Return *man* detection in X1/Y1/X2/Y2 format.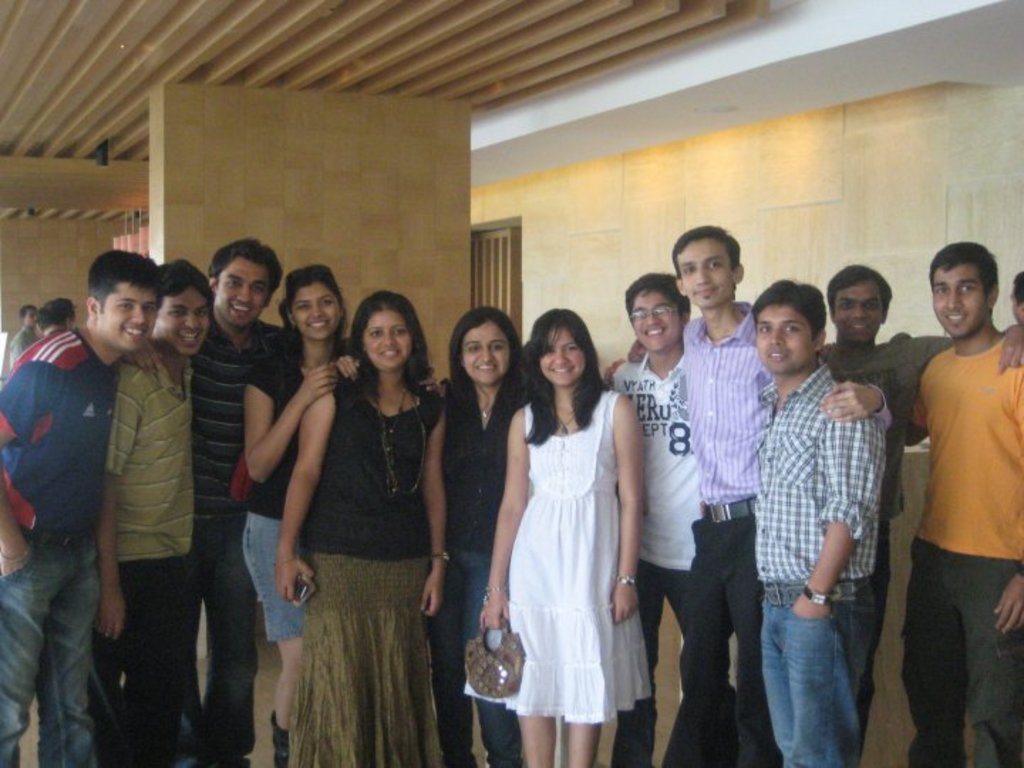
671/208/905/767.
